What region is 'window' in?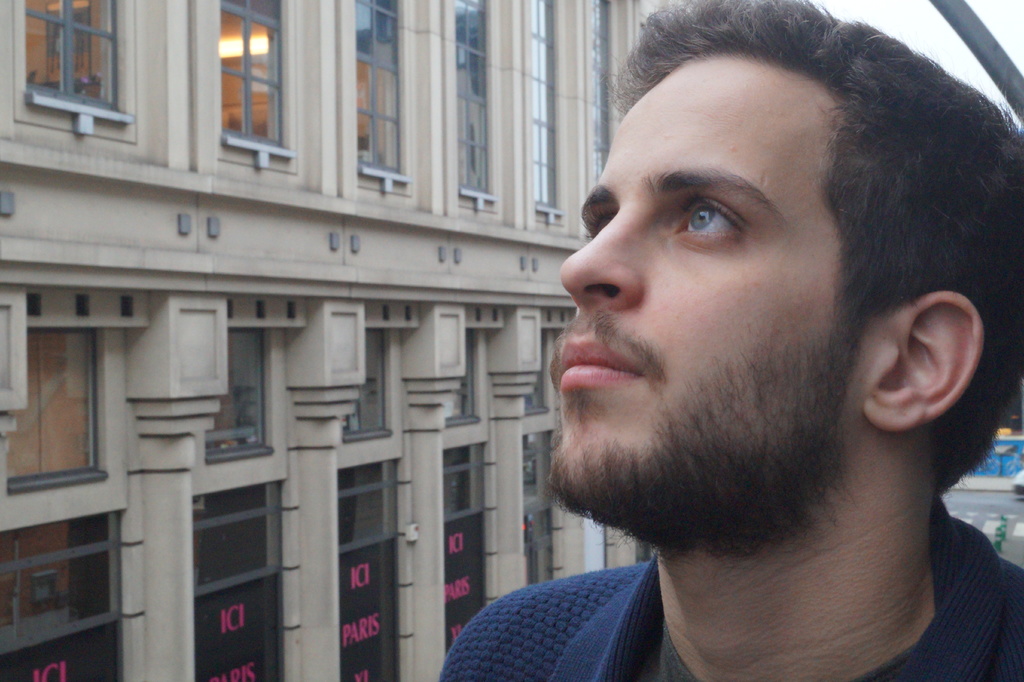
8 327 107 494.
